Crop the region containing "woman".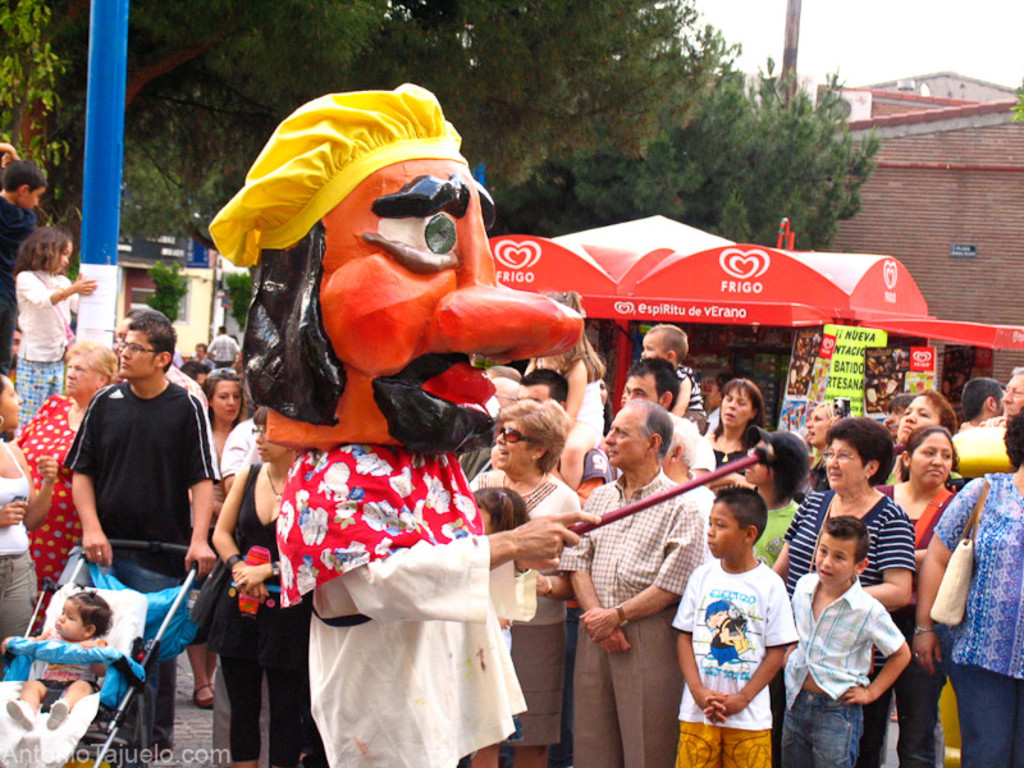
Crop region: box=[879, 387, 955, 488].
